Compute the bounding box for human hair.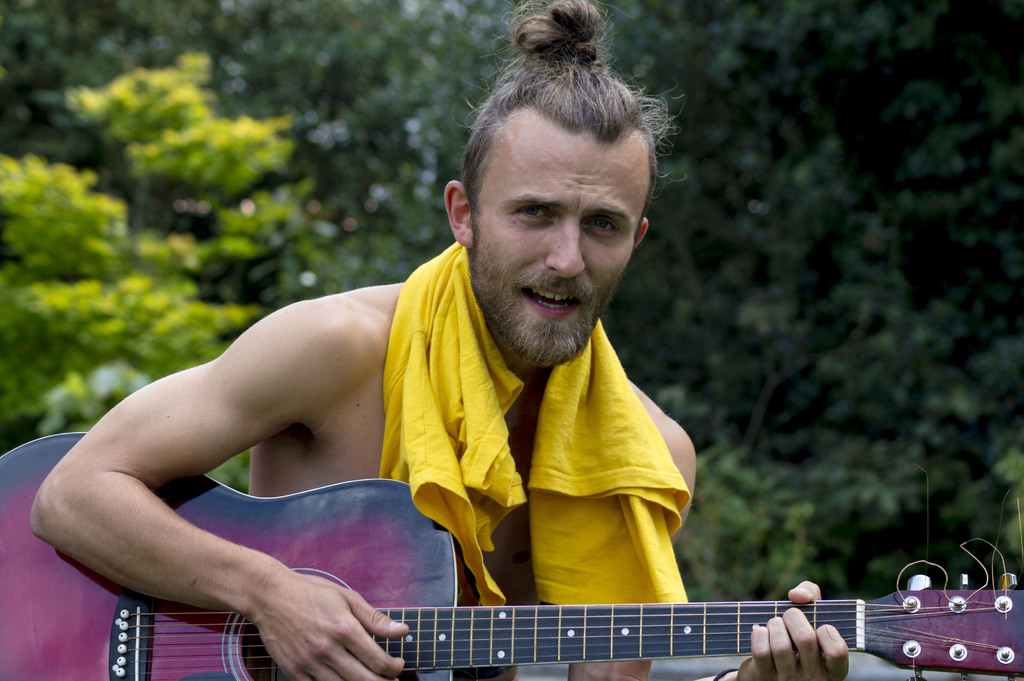
box=[460, 0, 680, 211].
